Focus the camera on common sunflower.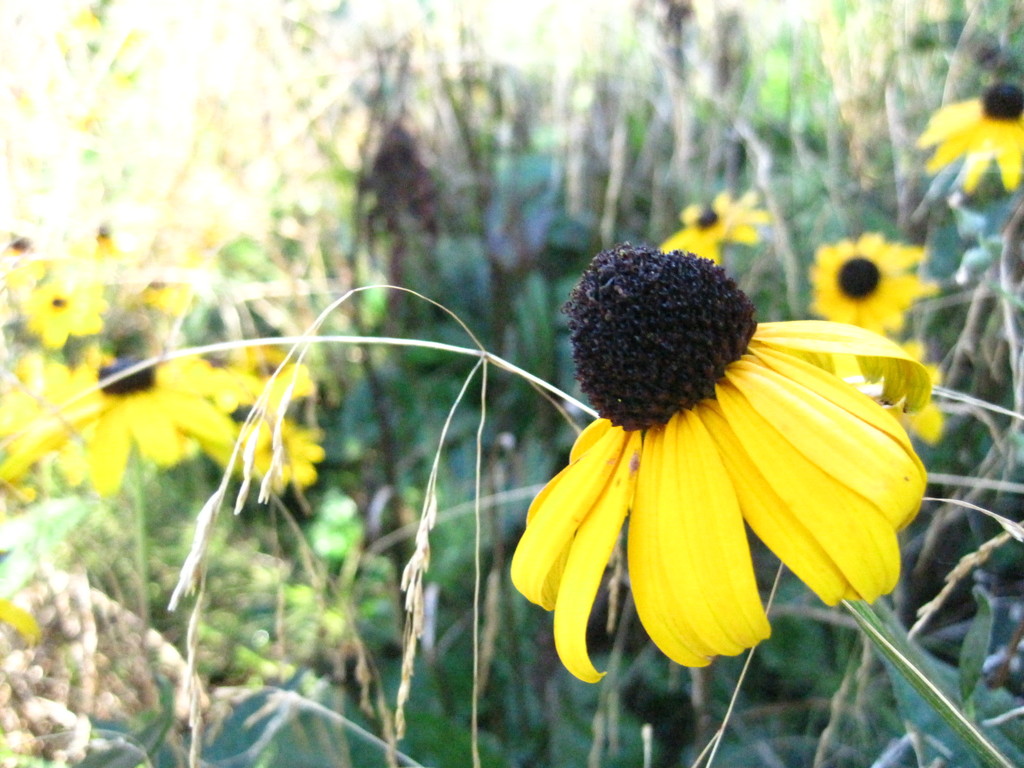
Focus region: select_region(475, 241, 962, 712).
